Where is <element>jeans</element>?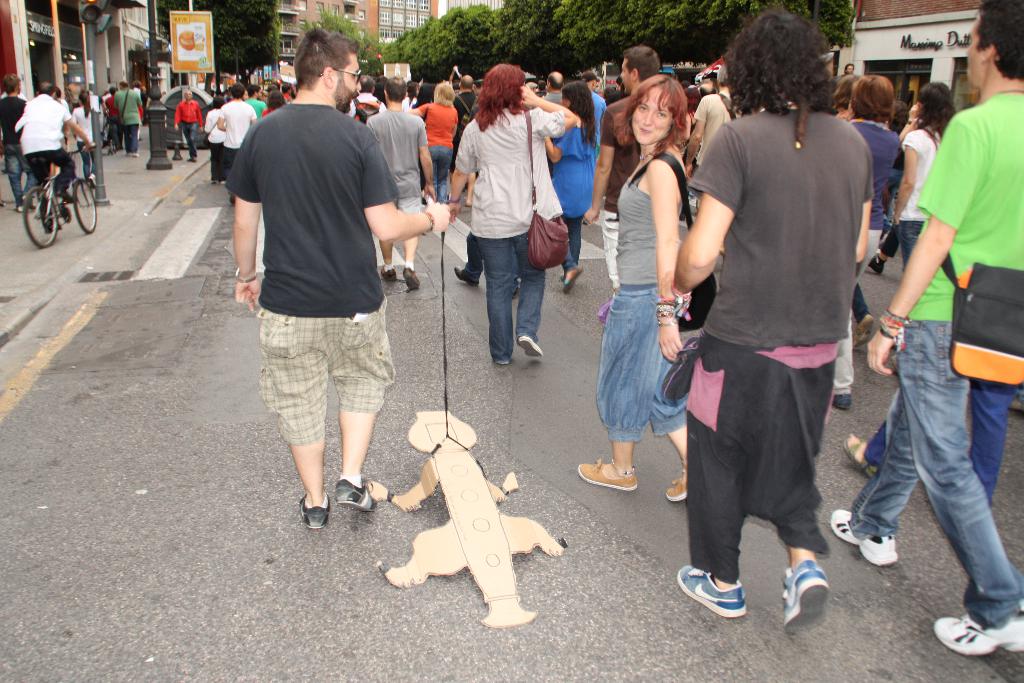
(x1=76, y1=144, x2=99, y2=176).
